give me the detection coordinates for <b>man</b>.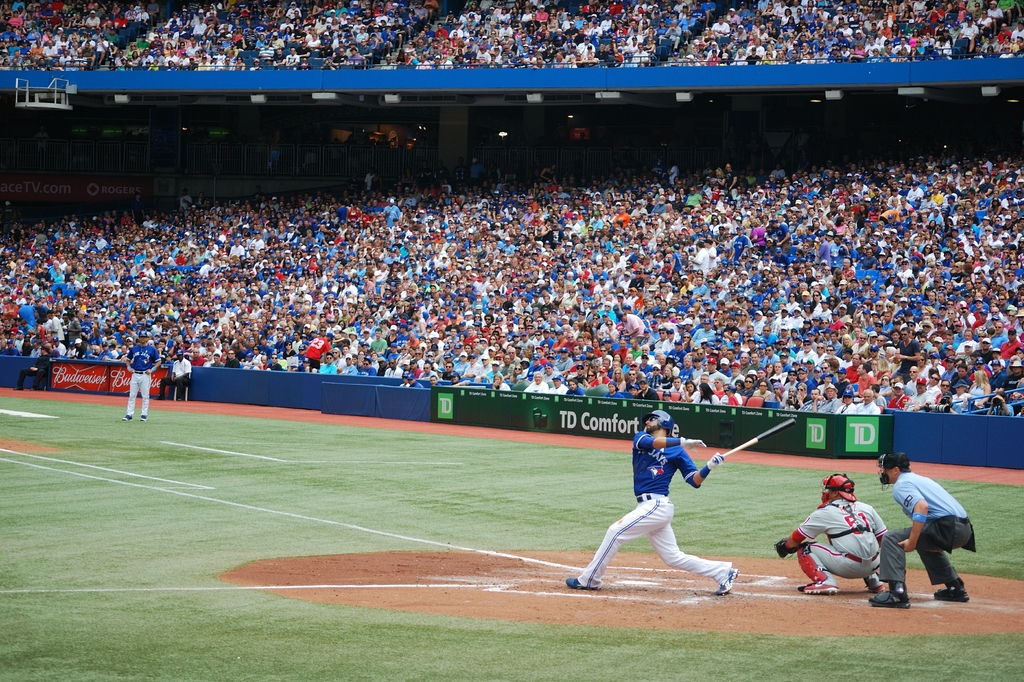
Rect(428, 373, 439, 390).
